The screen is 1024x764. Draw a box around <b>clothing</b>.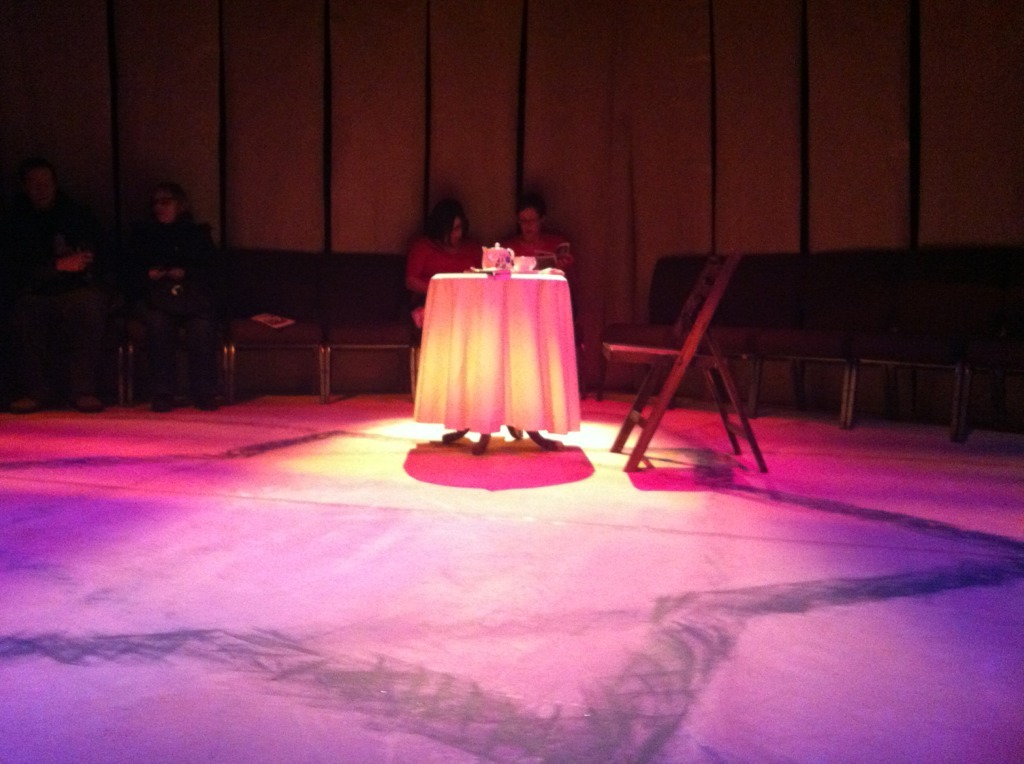
bbox(121, 220, 228, 401).
